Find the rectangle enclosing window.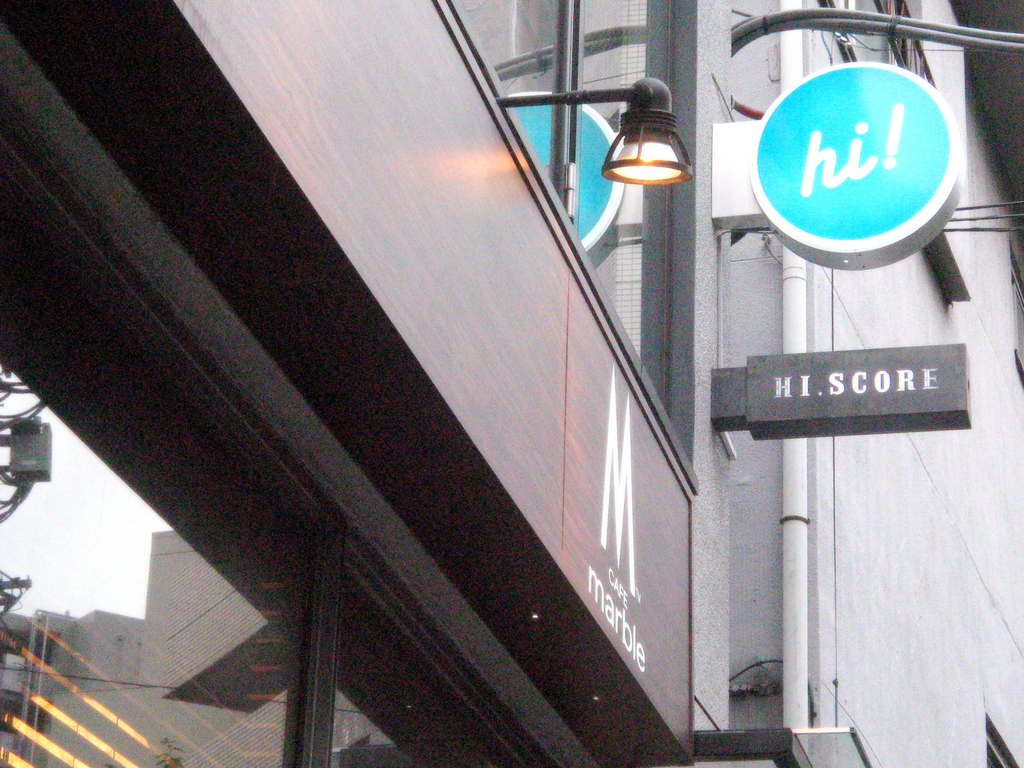
detection(825, 0, 972, 294).
